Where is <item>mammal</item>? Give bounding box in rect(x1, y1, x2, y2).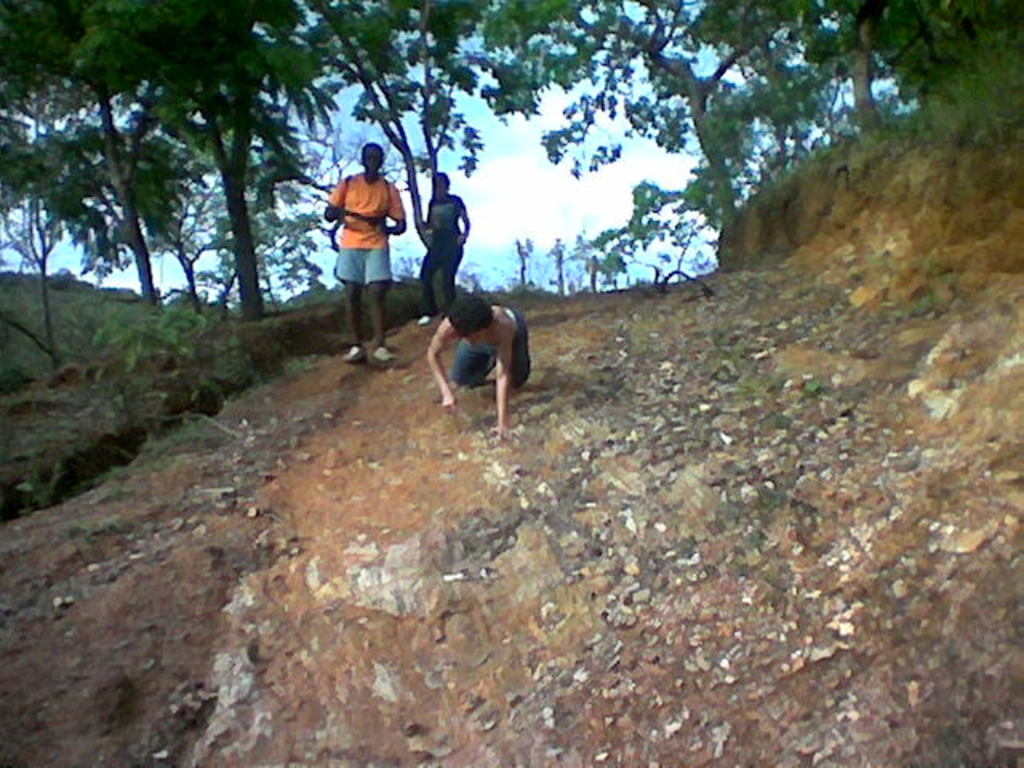
rect(318, 139, 408, 360).
